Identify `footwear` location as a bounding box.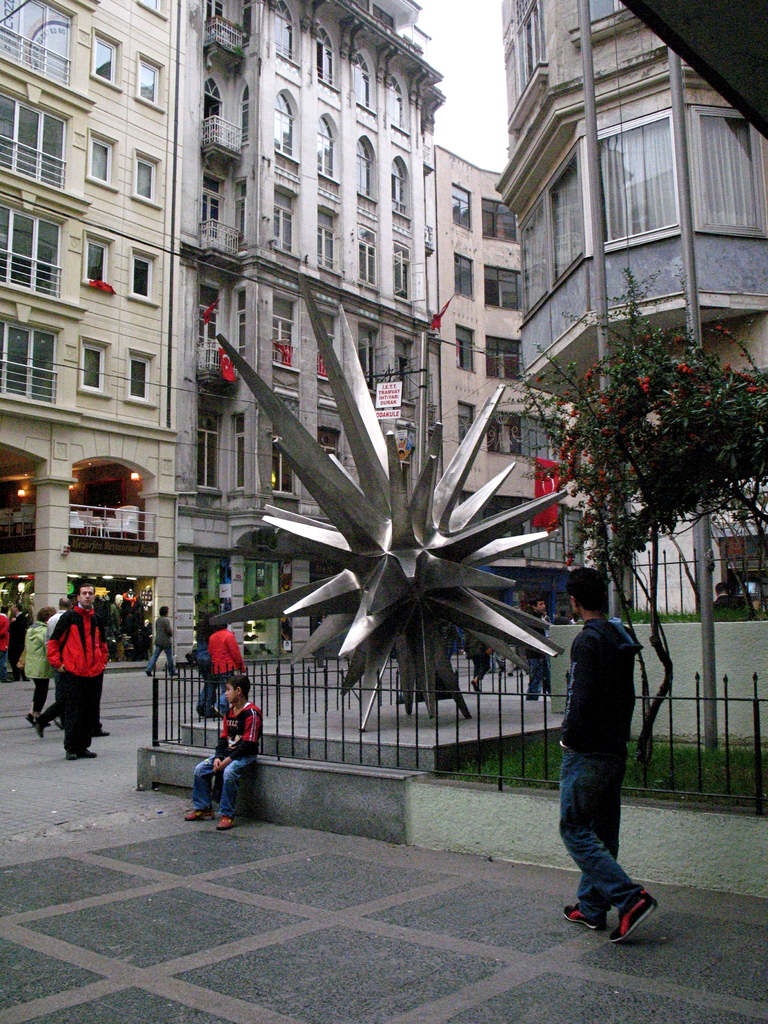
box(37, 719, 40, 735).
